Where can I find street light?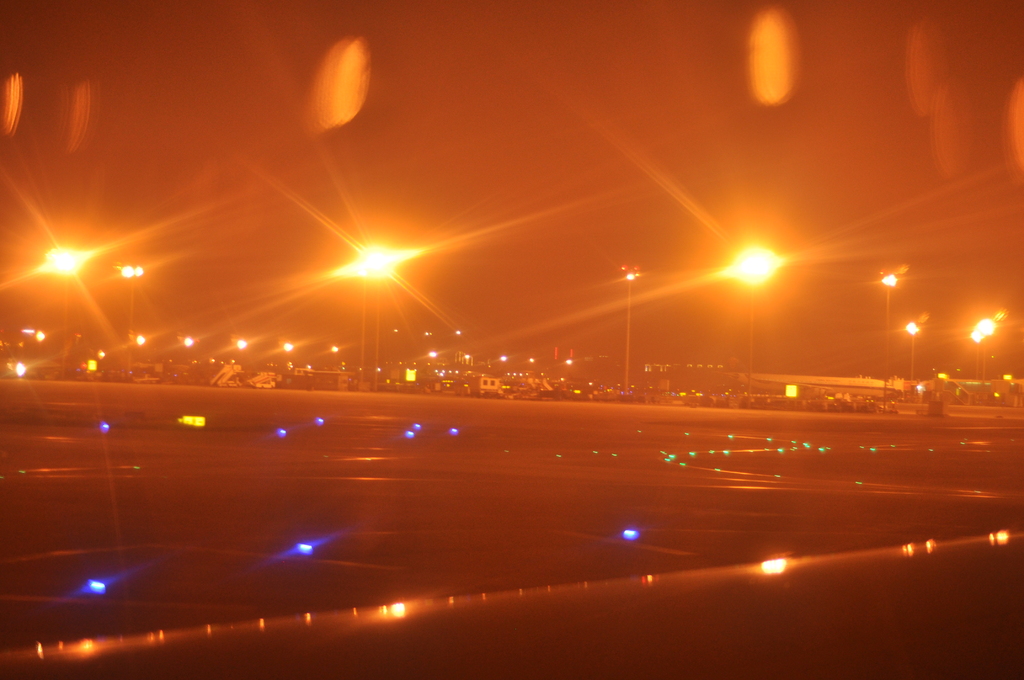
You can find it at select_region(879, 271, 898, 378).
